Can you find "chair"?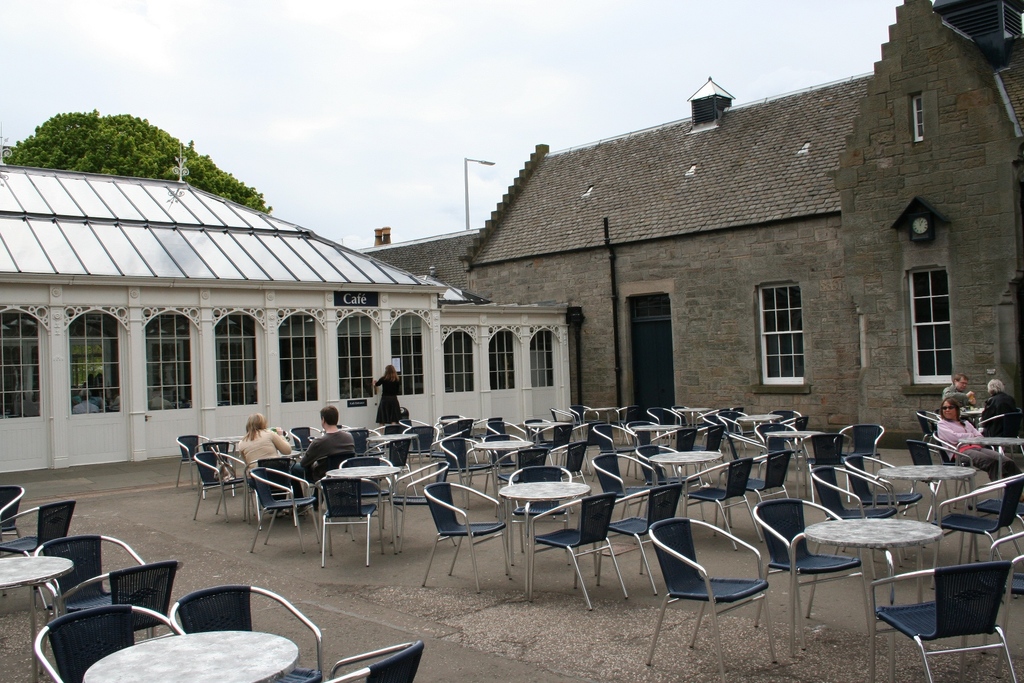
Yes, bounding box: BBox(646, 426, 701, 473).
